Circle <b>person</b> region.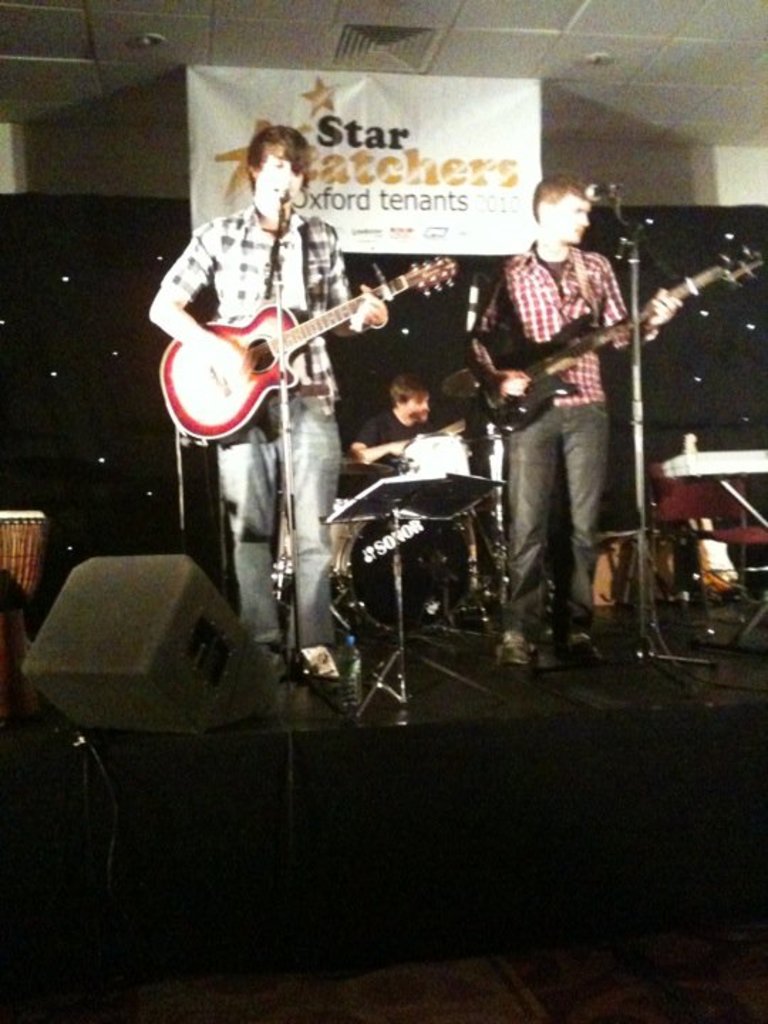
Region: l=347, t=374, r=447, b=474.
